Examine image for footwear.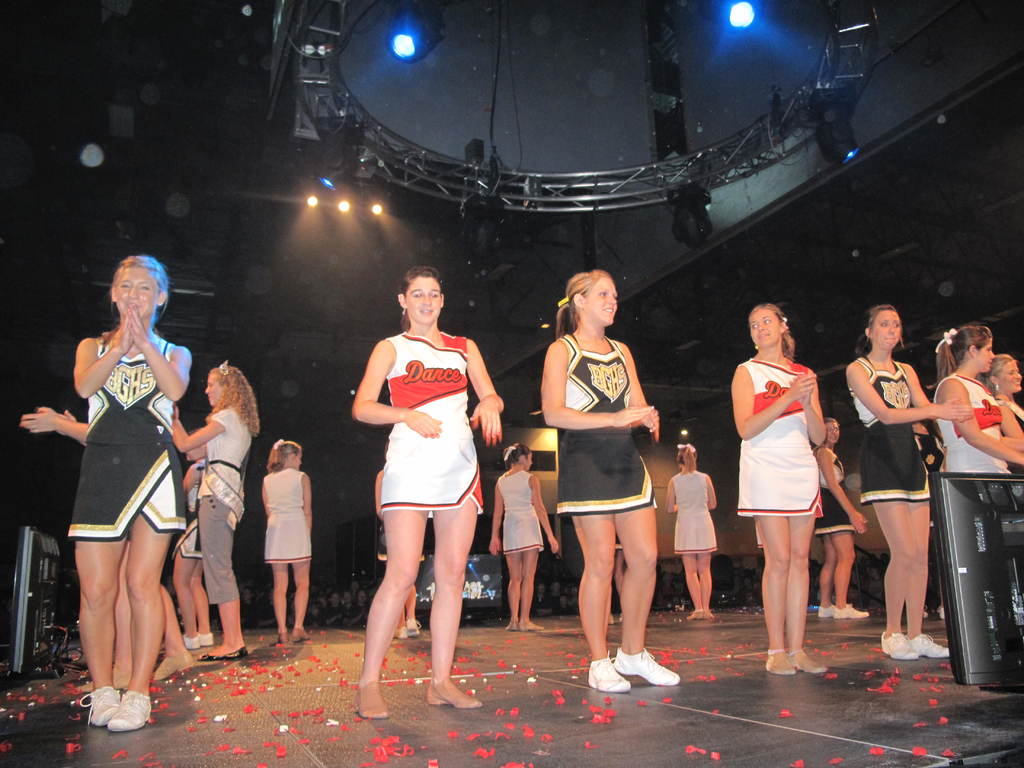
Examination result: BBox(269, 636, 285, 650).
